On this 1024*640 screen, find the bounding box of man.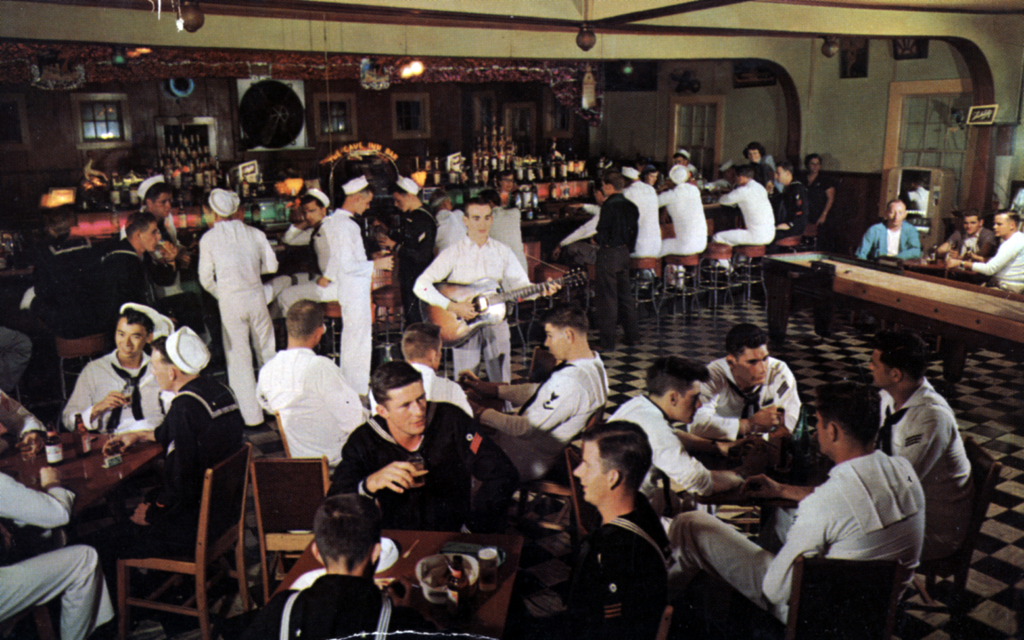
Bounding box: locate(779, 159, 810, 237).
